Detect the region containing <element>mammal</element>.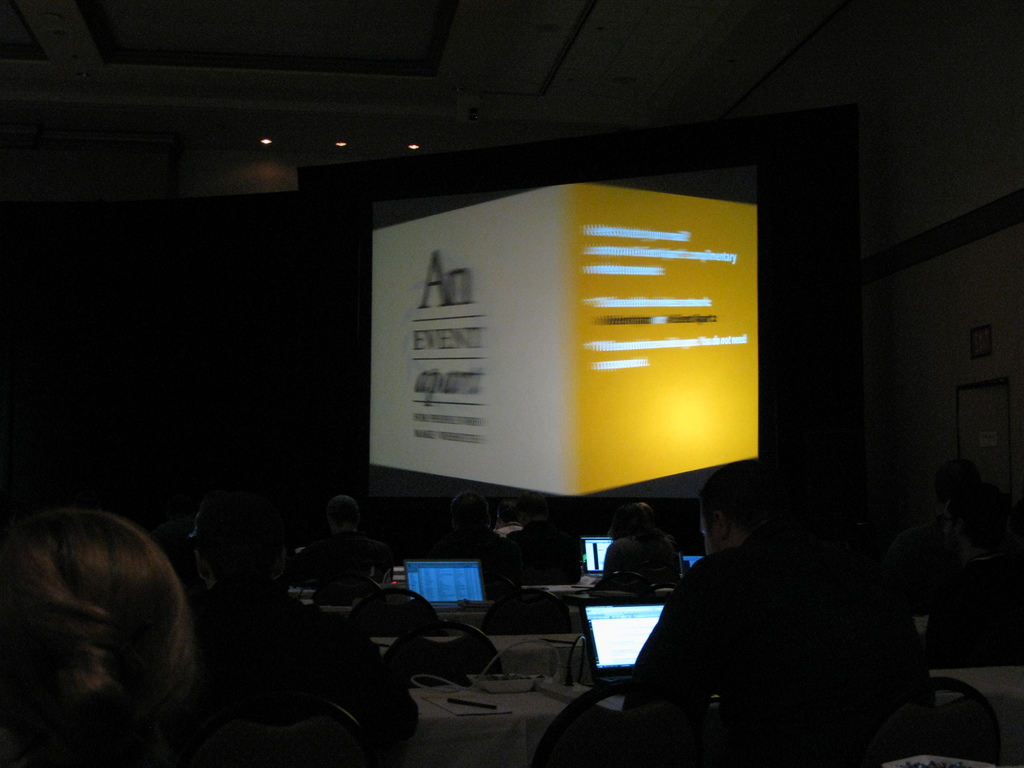
[290, 486, 397, 601].
